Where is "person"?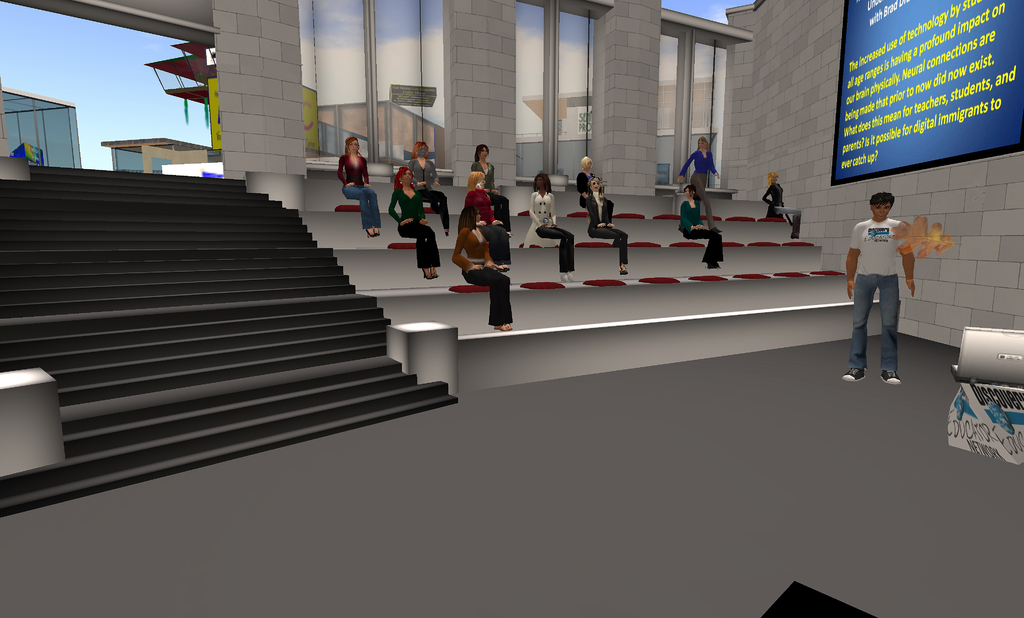
<bbox>761, 170, 802, 240</bbox>.
